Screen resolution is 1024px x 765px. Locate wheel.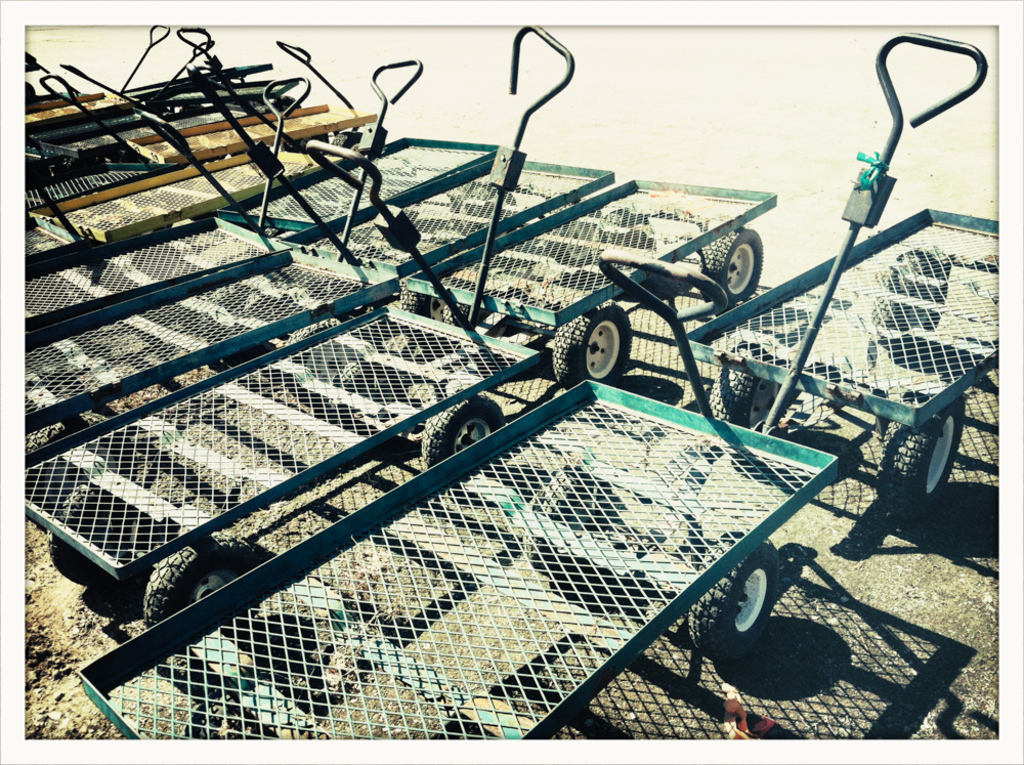
{"x1": 524, "y1": 468, "x2": 613, "y2": 578}.
